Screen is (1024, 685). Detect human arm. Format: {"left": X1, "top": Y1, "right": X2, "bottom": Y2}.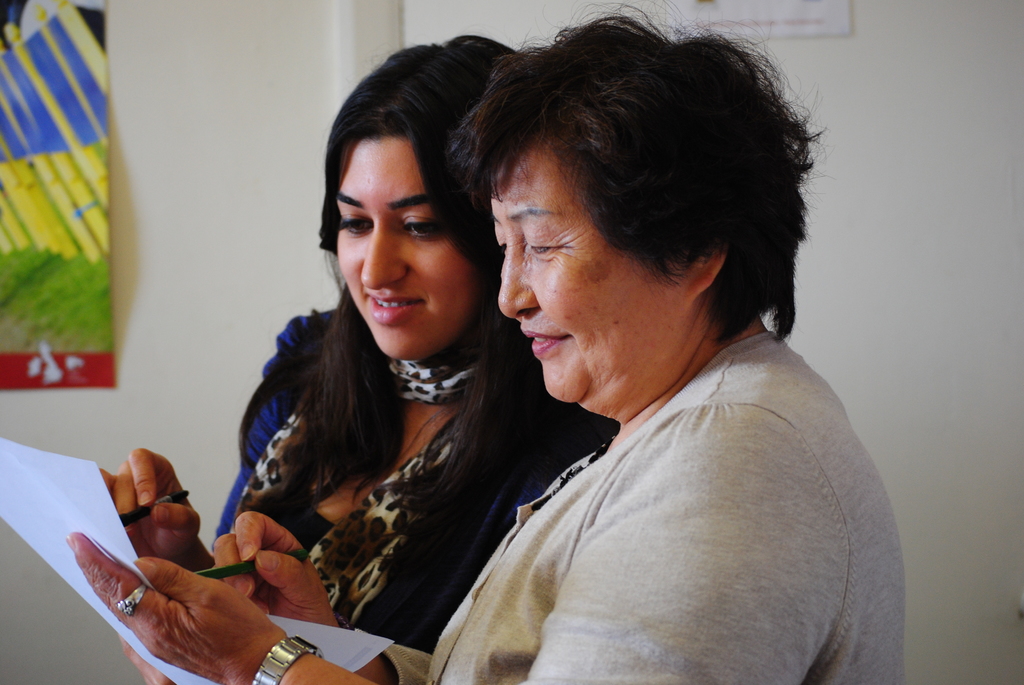
{"left": 64, "top": 400, "right": 840, "bottom": 676}.
